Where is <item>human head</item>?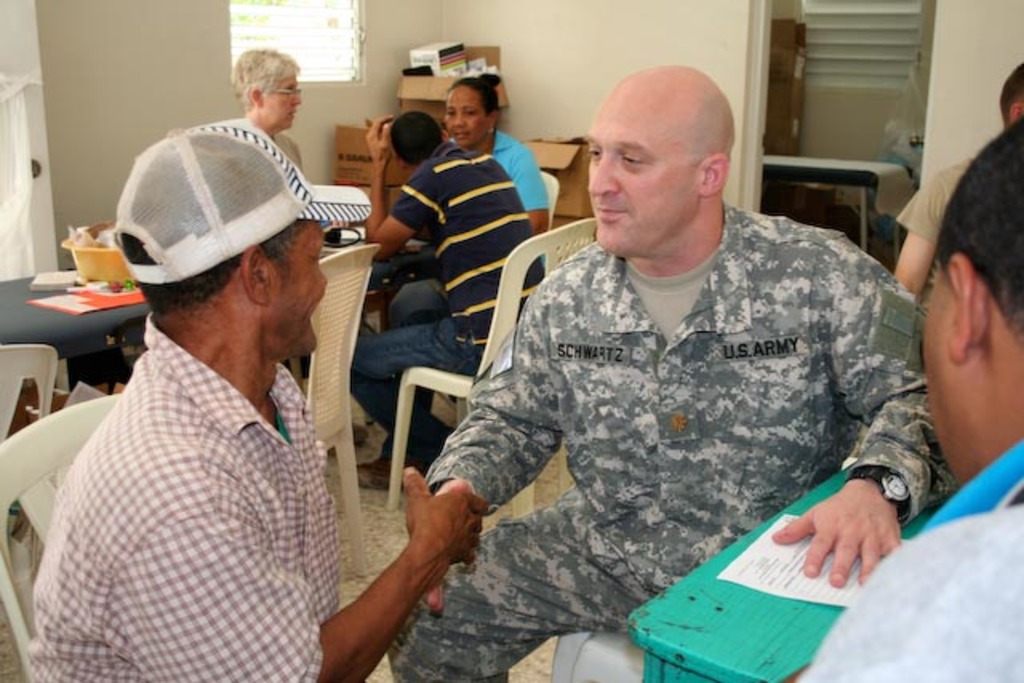
box=[1003, 64, 1022, 123].
